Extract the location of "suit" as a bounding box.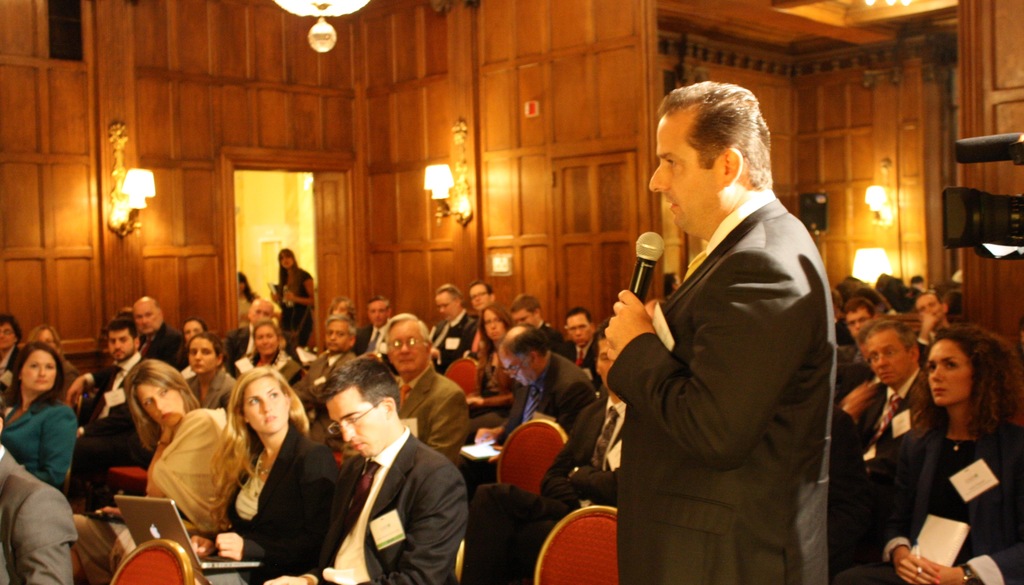
detection(397, 373, 473, 463).
